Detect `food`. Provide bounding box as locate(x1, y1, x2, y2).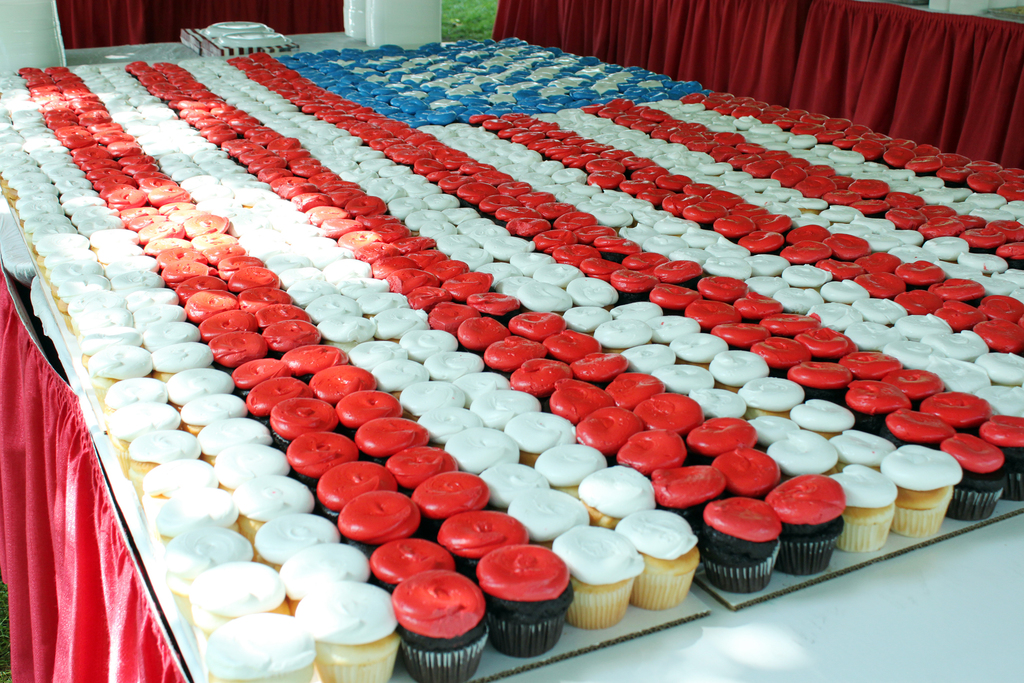
locate(0, 37, 1023, 682).
